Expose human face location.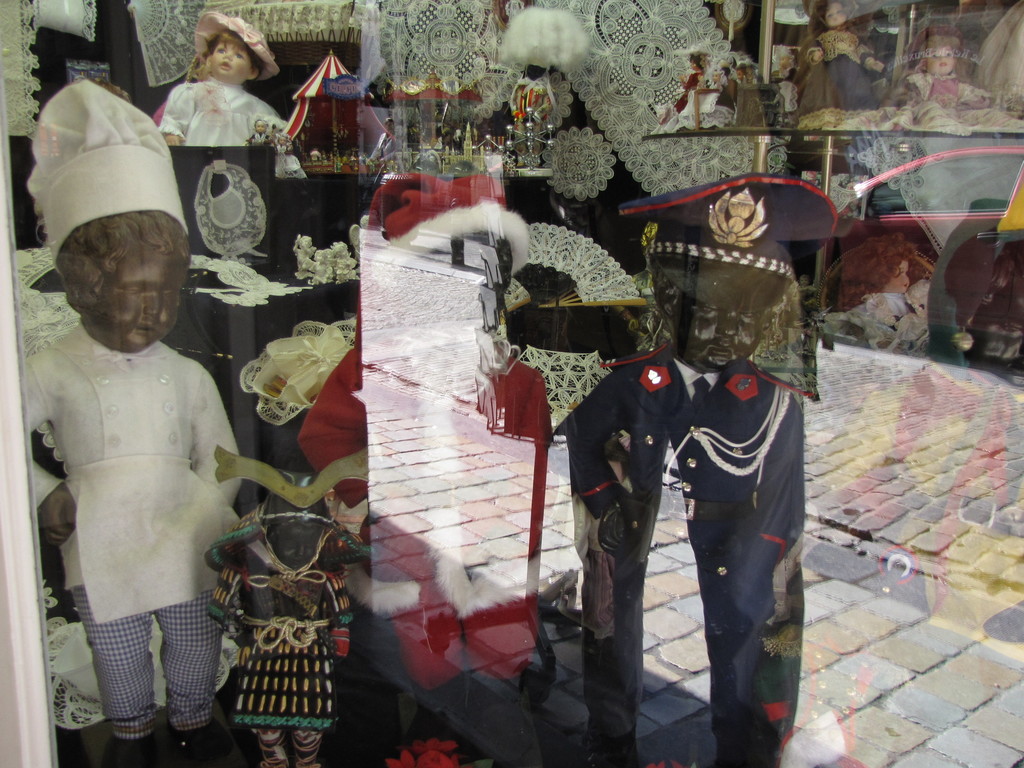
Exposed at <box>823,1,847,35</box>.
